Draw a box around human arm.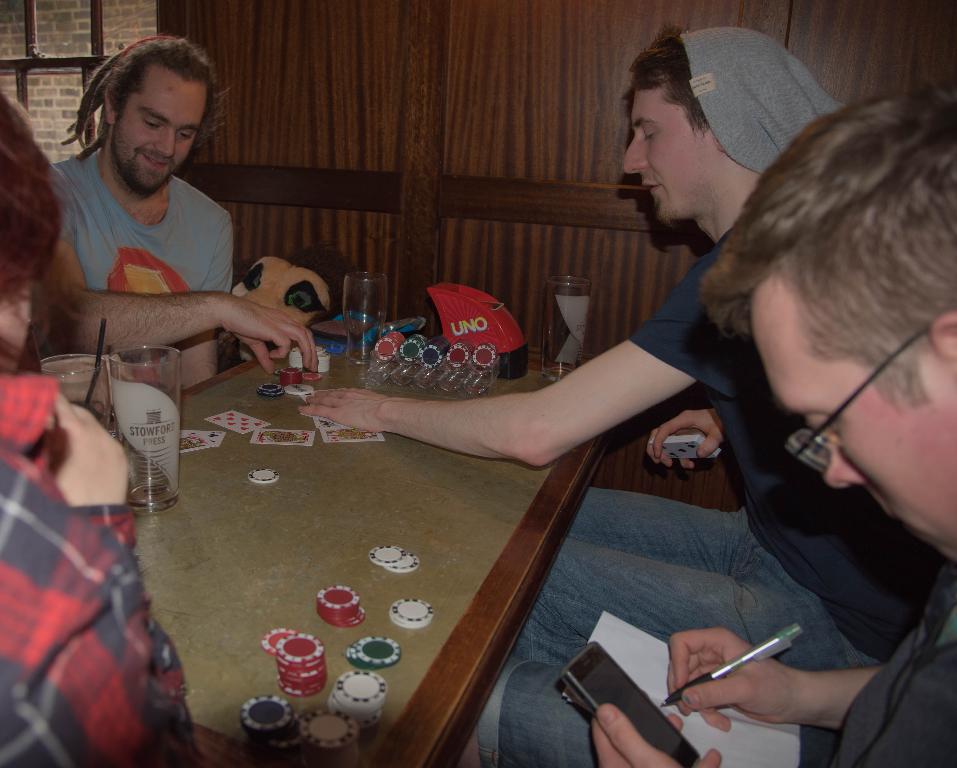
(x1=169, y1=233, x2=220, y2=388).
